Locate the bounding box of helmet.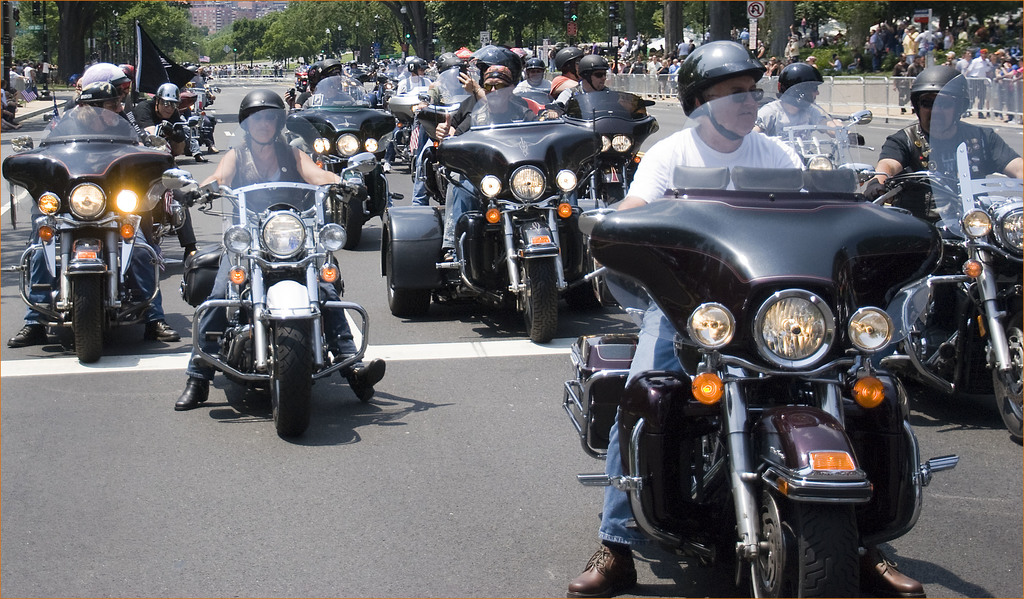
Bounding box: l=238, t=88, r=291, b=144.
